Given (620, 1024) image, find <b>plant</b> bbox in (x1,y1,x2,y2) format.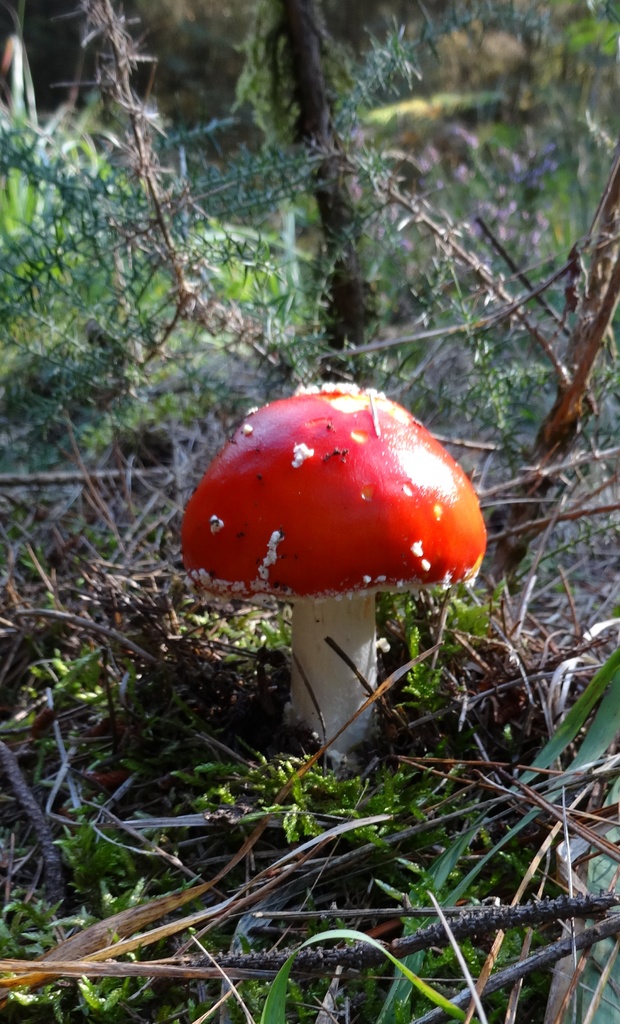
(0,776,198,1011).
